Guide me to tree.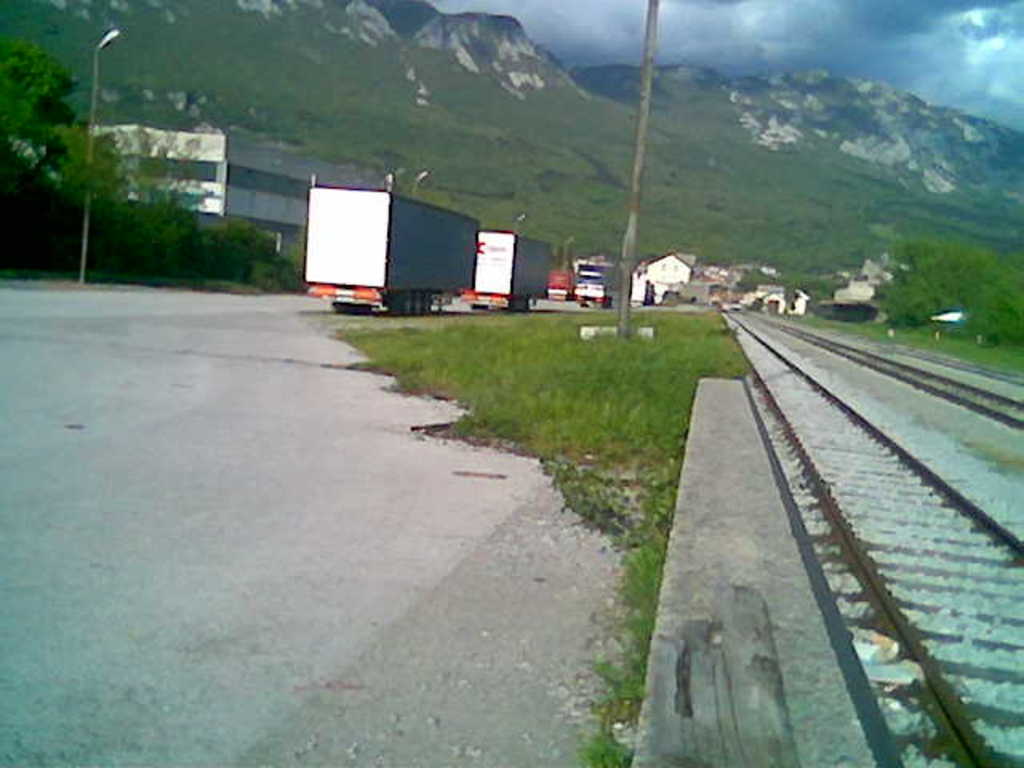
Guidance: Rect(963, 245, 1022, 334).
